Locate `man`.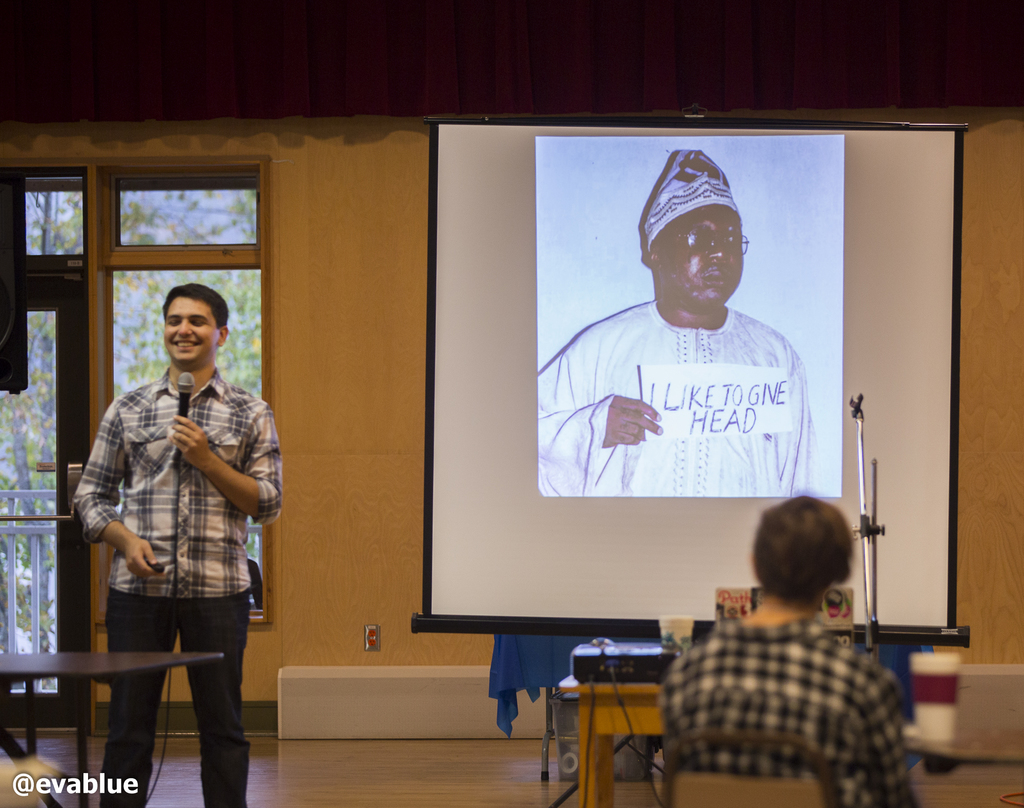
Bounding box: 538,150,808,493.
